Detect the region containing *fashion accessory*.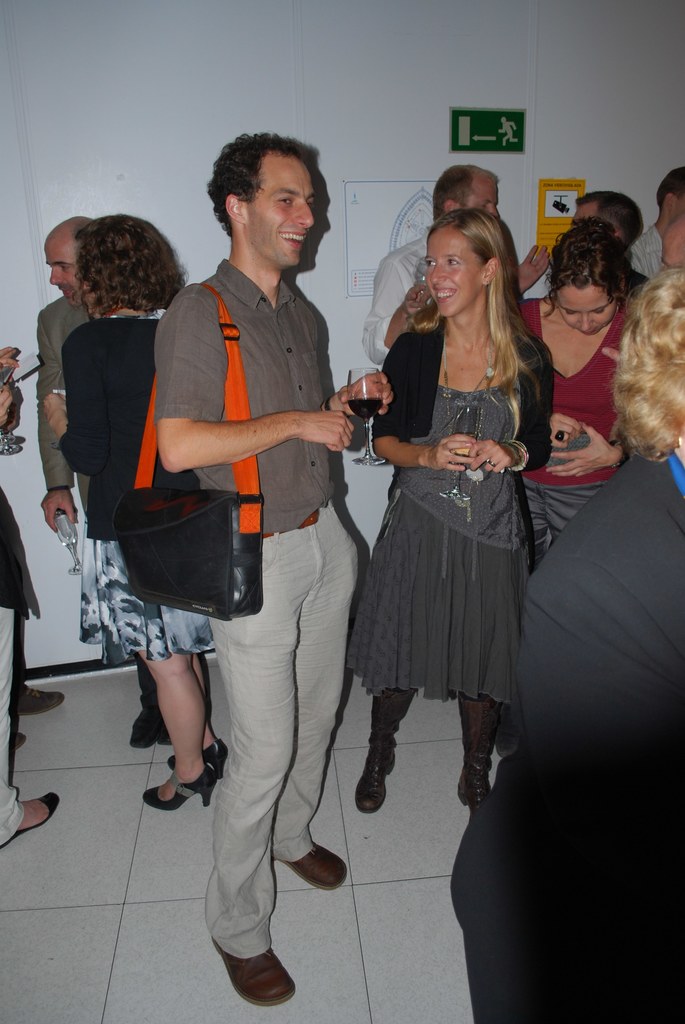
box=[207, 938, 294, 1006].
